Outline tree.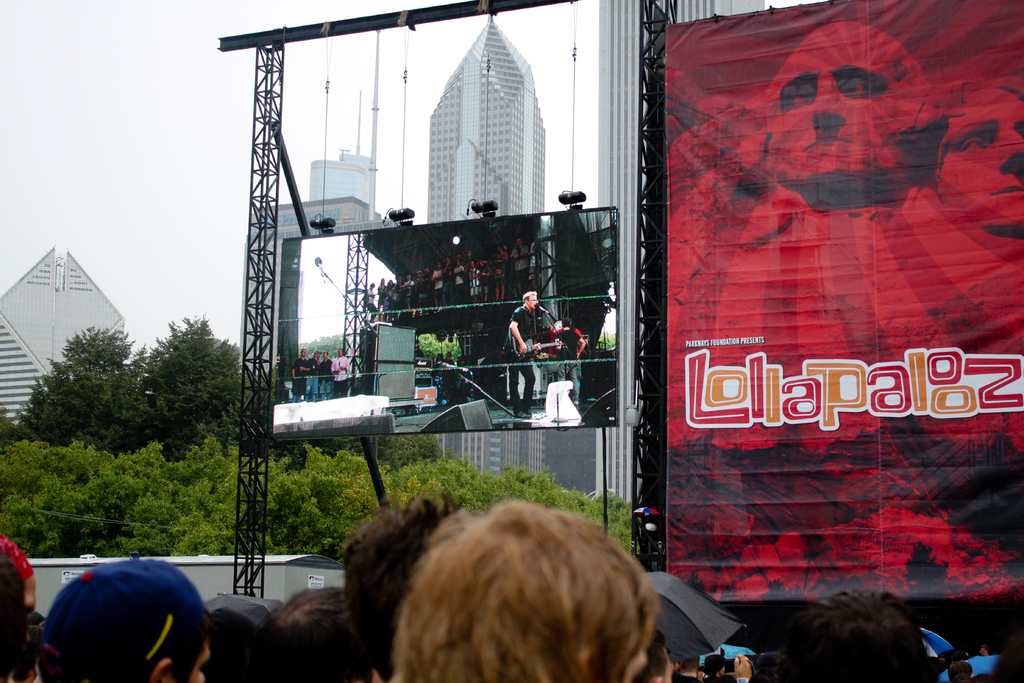
Outline: 126,305,289,463.
